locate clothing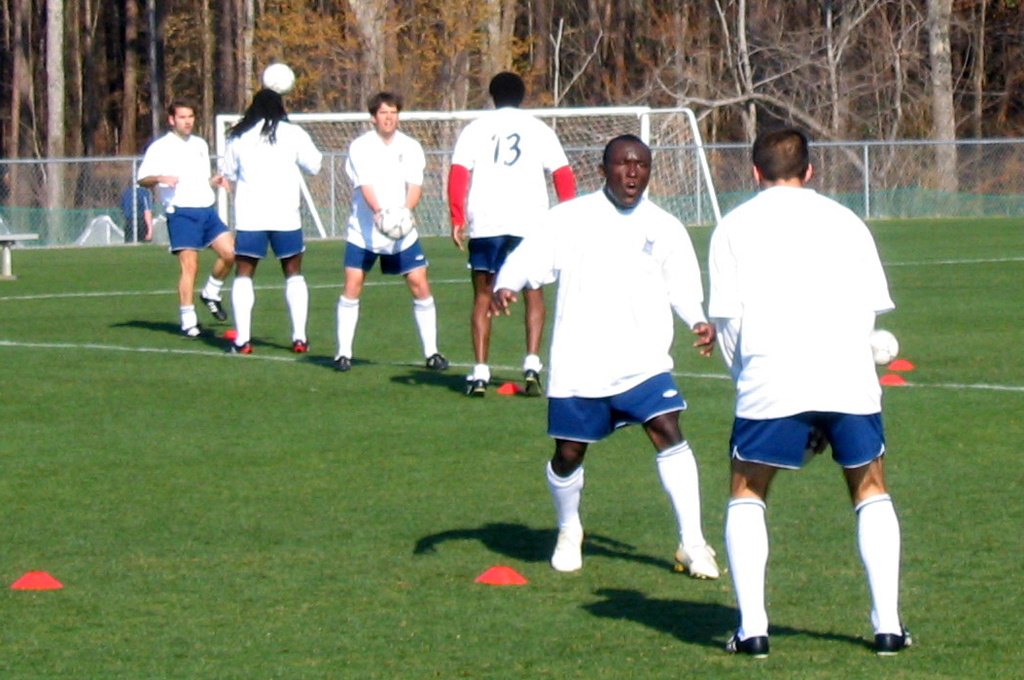
230:118:327:272
